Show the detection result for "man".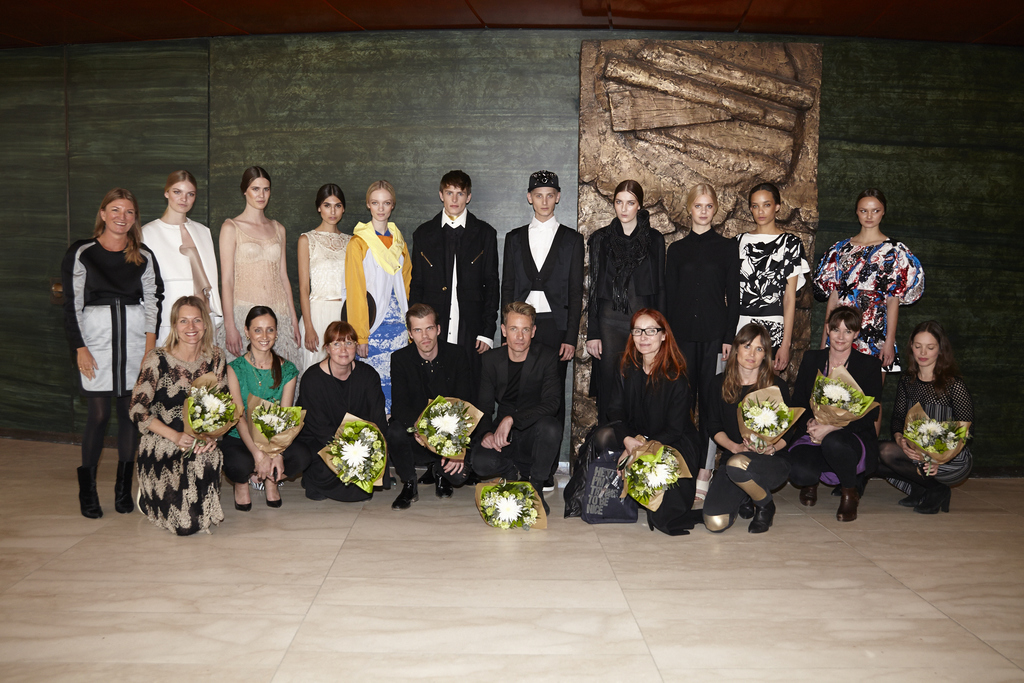
[x1=502, y1=168, x2=581, y2=367].
